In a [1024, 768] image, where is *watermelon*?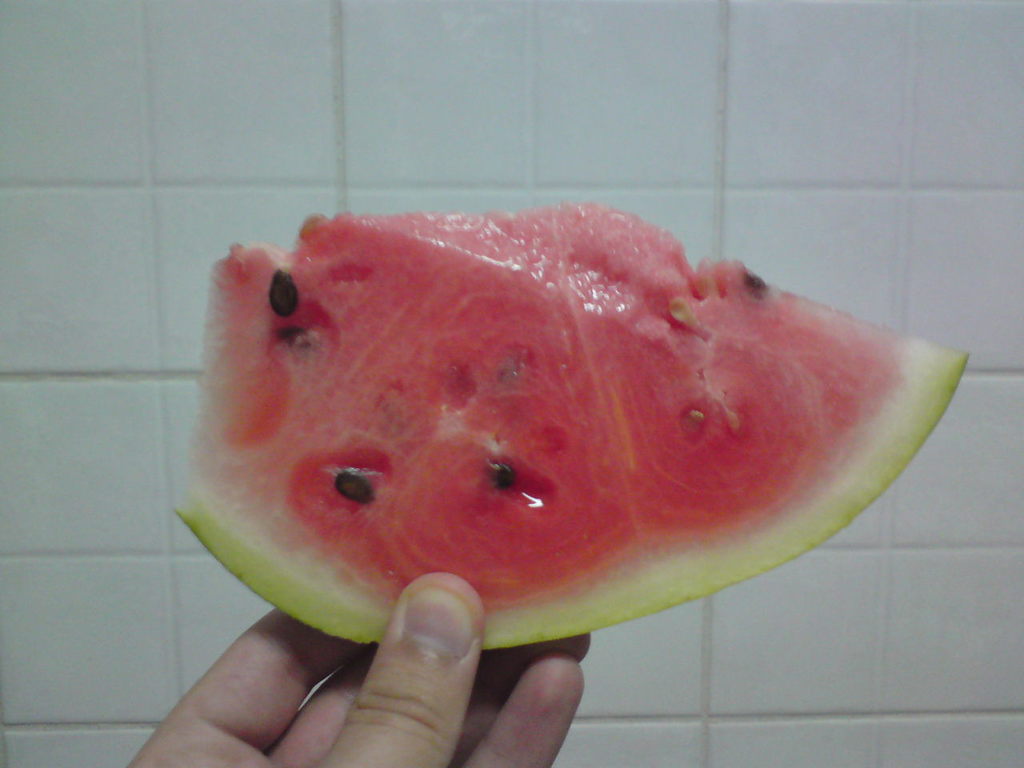
[left=173, top=197, right=971, bottom=655].
